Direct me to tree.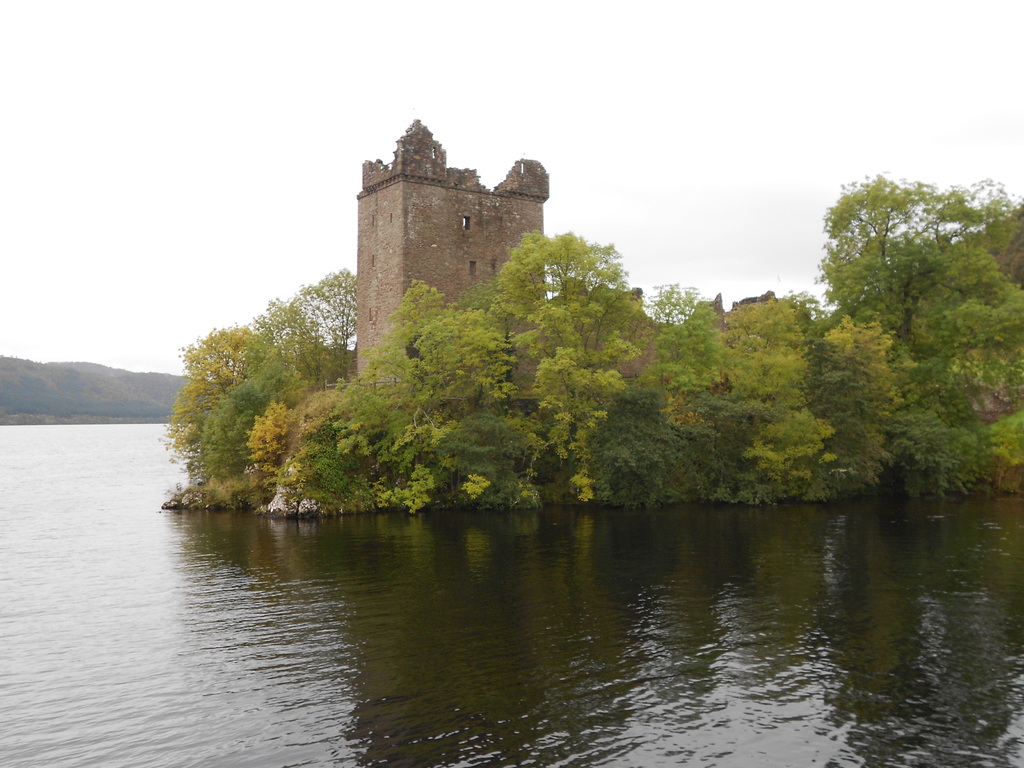
Direction: Rect(425, 408, 529, 502).
